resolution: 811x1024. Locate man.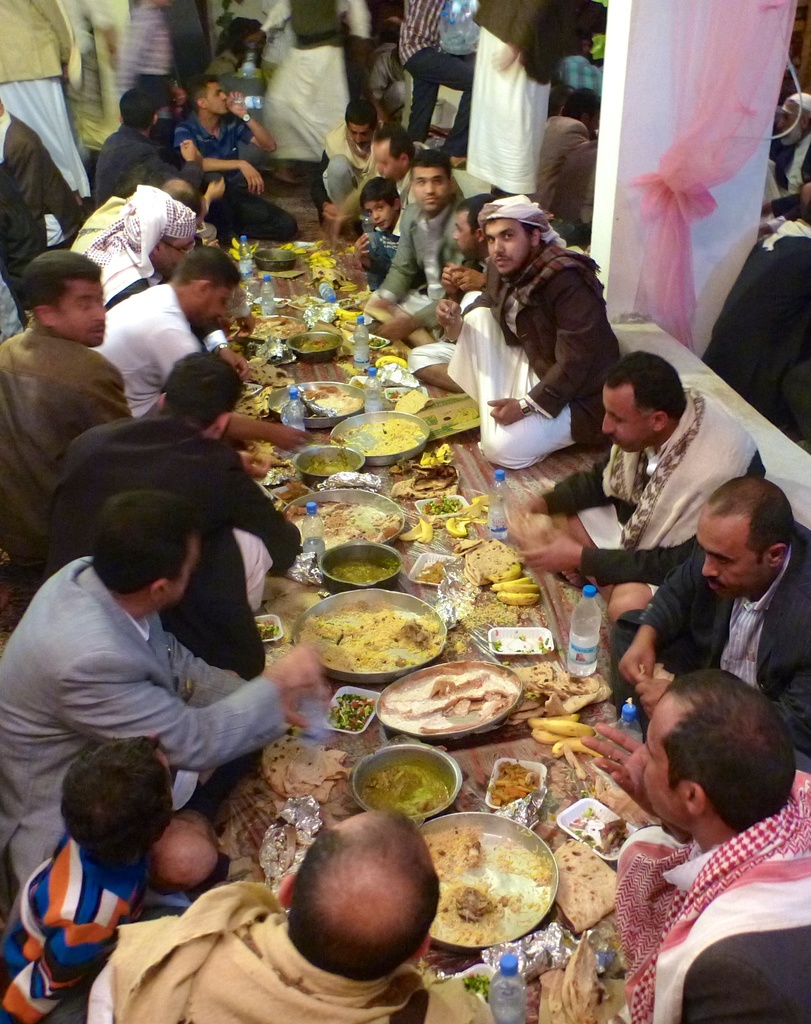
<region>0, 0, 84, 208</region>.
